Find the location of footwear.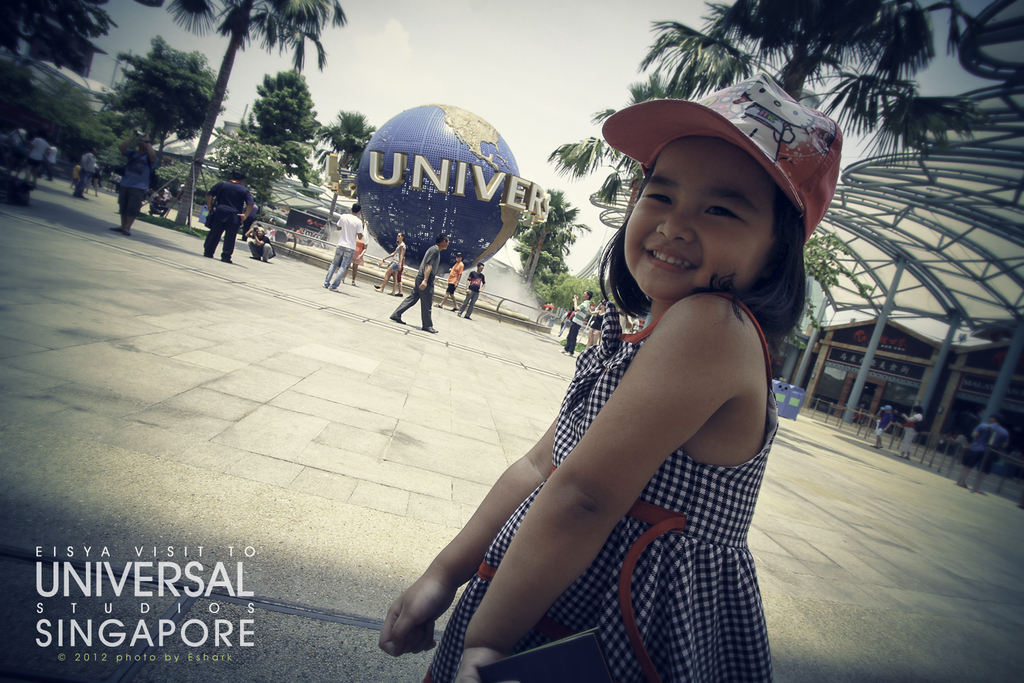
Location: (452, 308, 456, 310).
